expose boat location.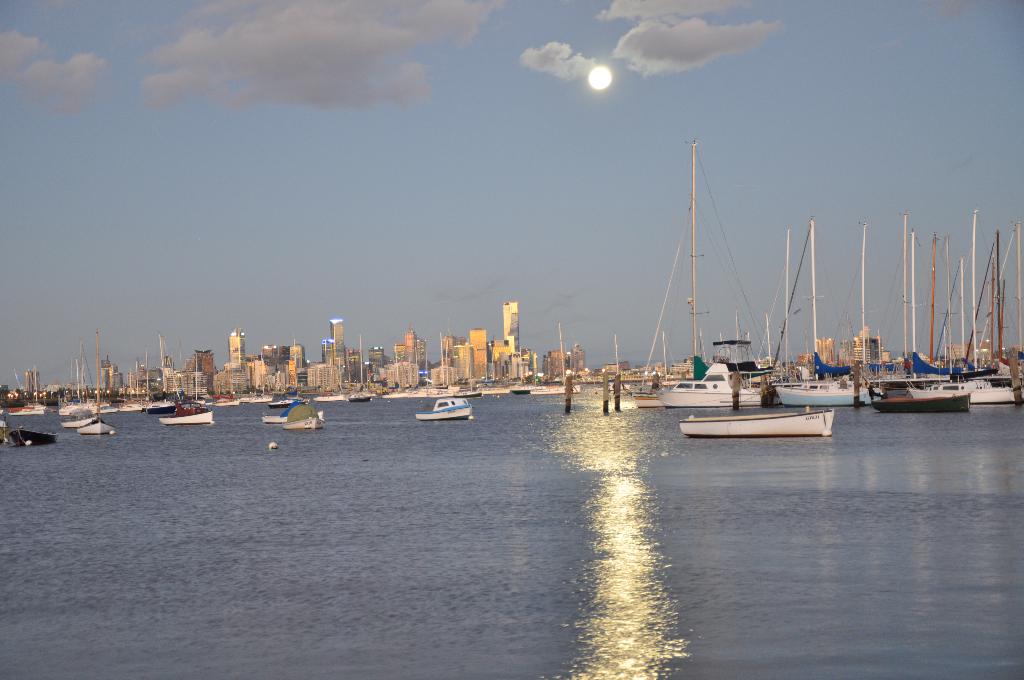
Exposed at [x1=592, y1=336, x2=632, y2=394].
